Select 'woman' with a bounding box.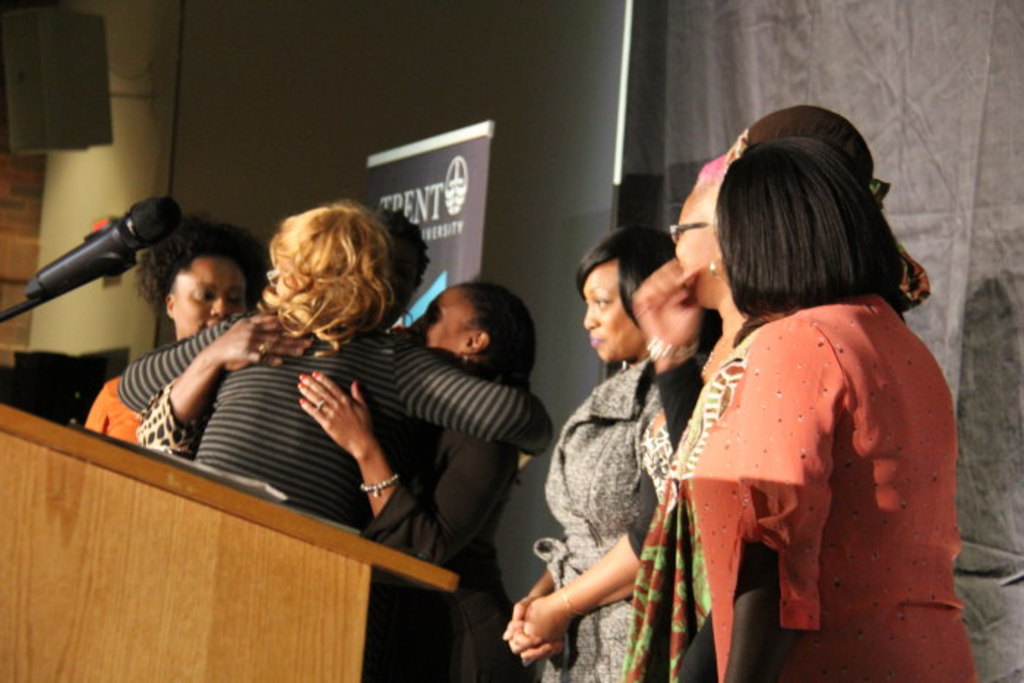
88:208:269:440.
